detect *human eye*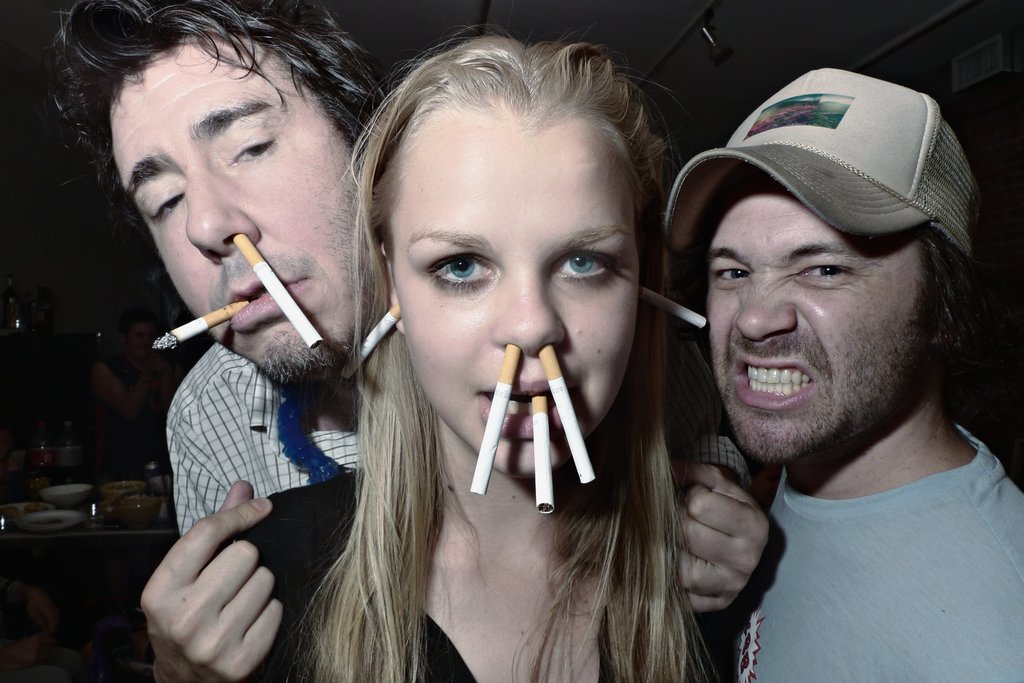
select_region(150, 193, 186, 223)
